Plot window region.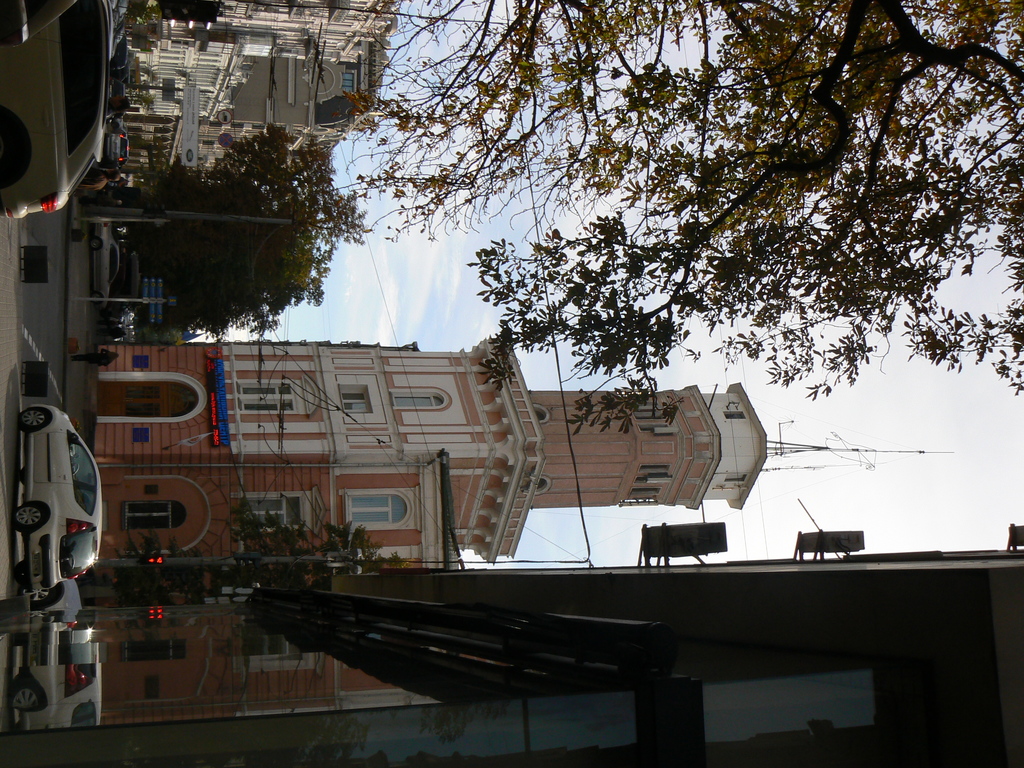
Plotted at [x1=344, y1=492, x2=412, y2=532].
